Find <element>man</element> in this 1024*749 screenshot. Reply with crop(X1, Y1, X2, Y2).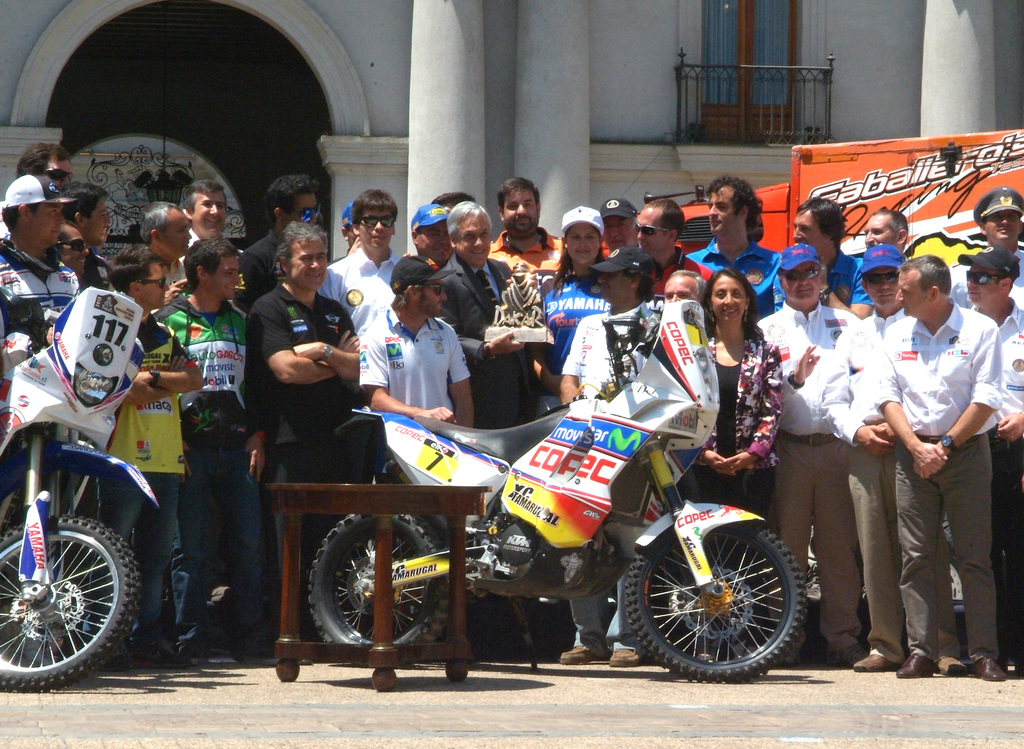
crop(550, 240, 659, 668).
